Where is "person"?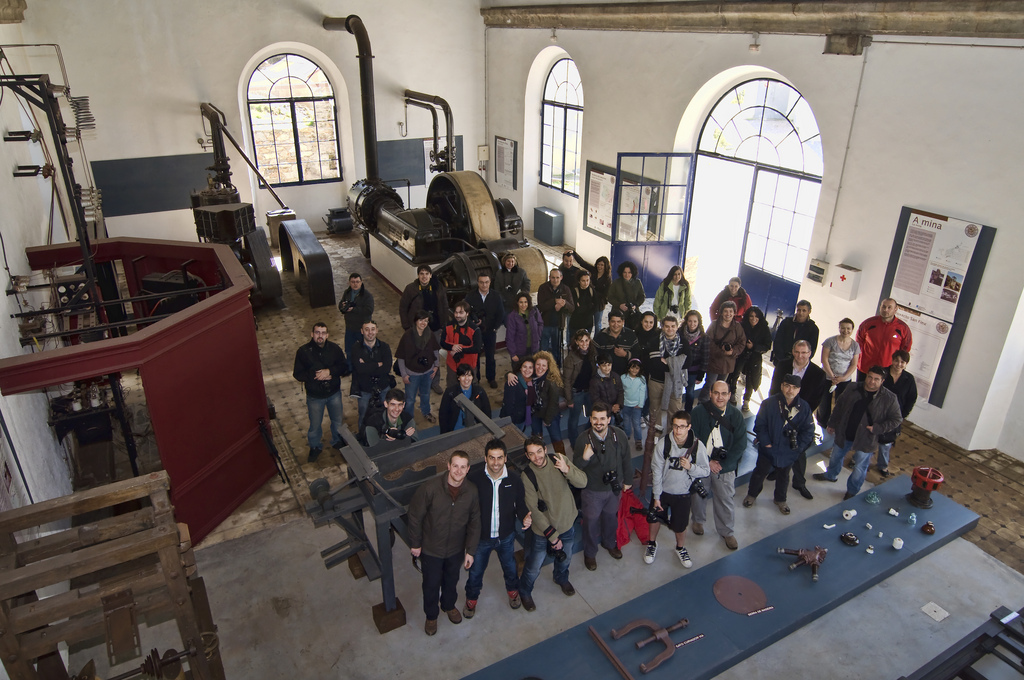
<box>859,304,909,378</box>.
